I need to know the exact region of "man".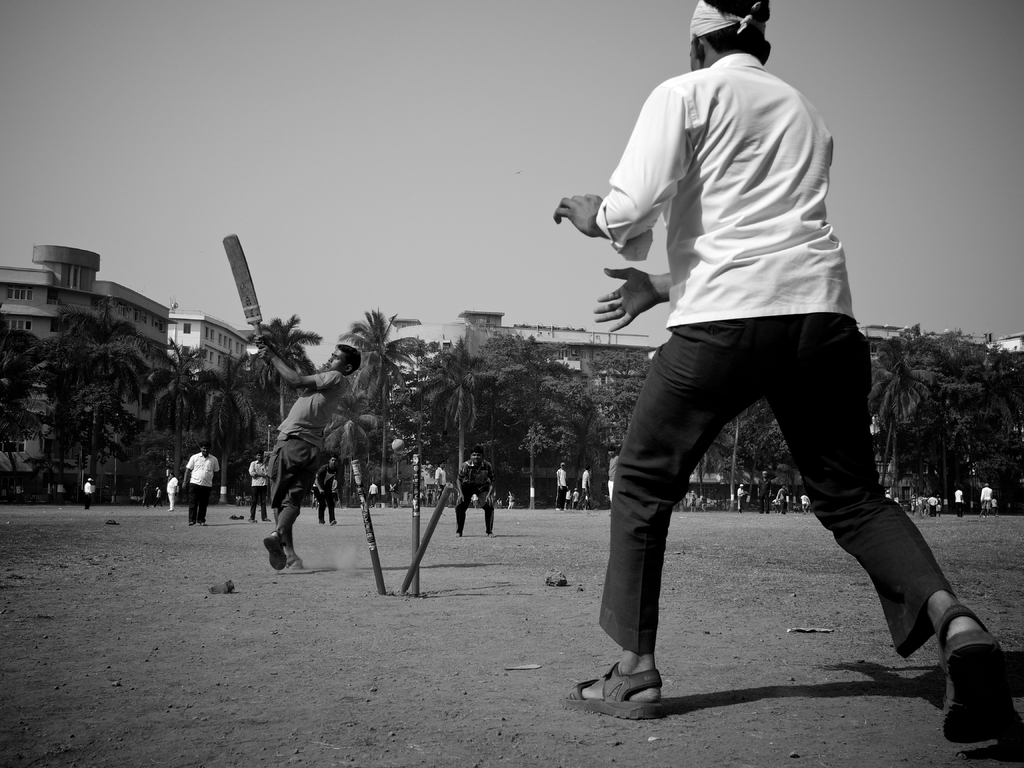
Region: x1=253, y1=340, x2=365, y2=578.
